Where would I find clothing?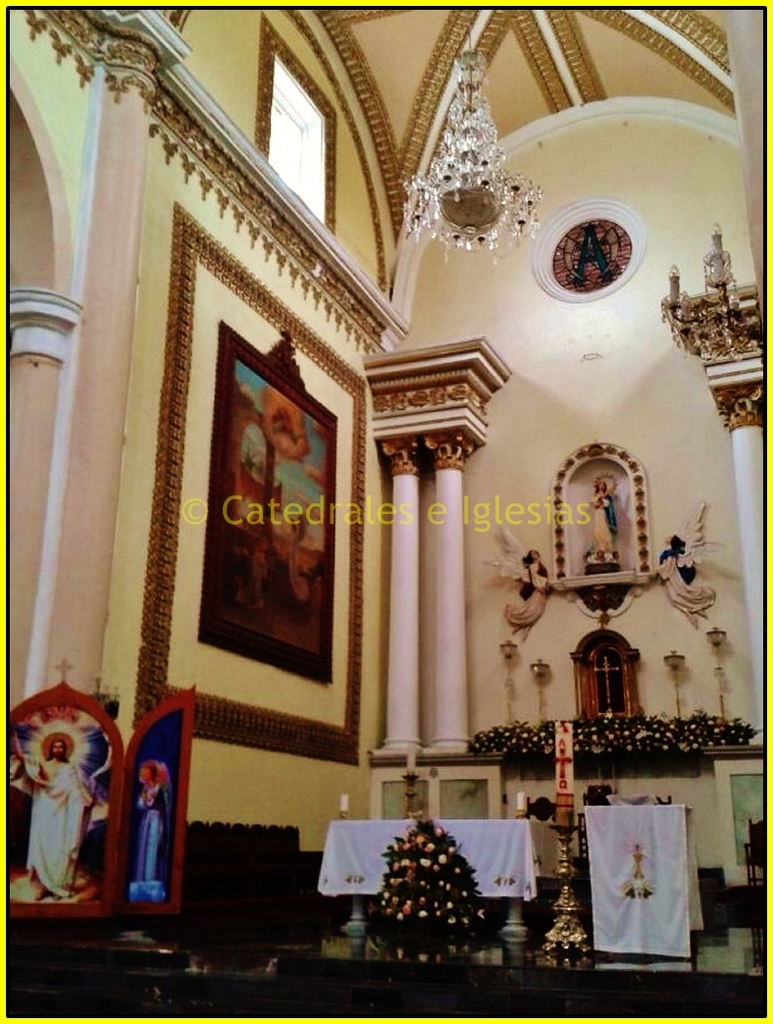
At 26:735:97:890.
